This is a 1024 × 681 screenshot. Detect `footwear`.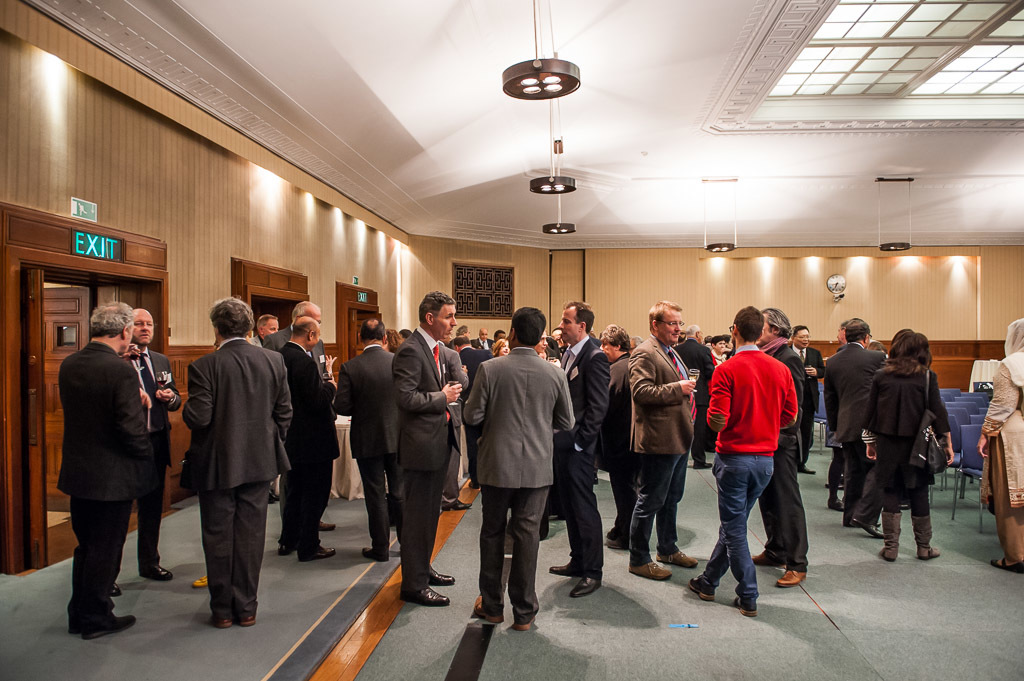
302/545/333/559.
